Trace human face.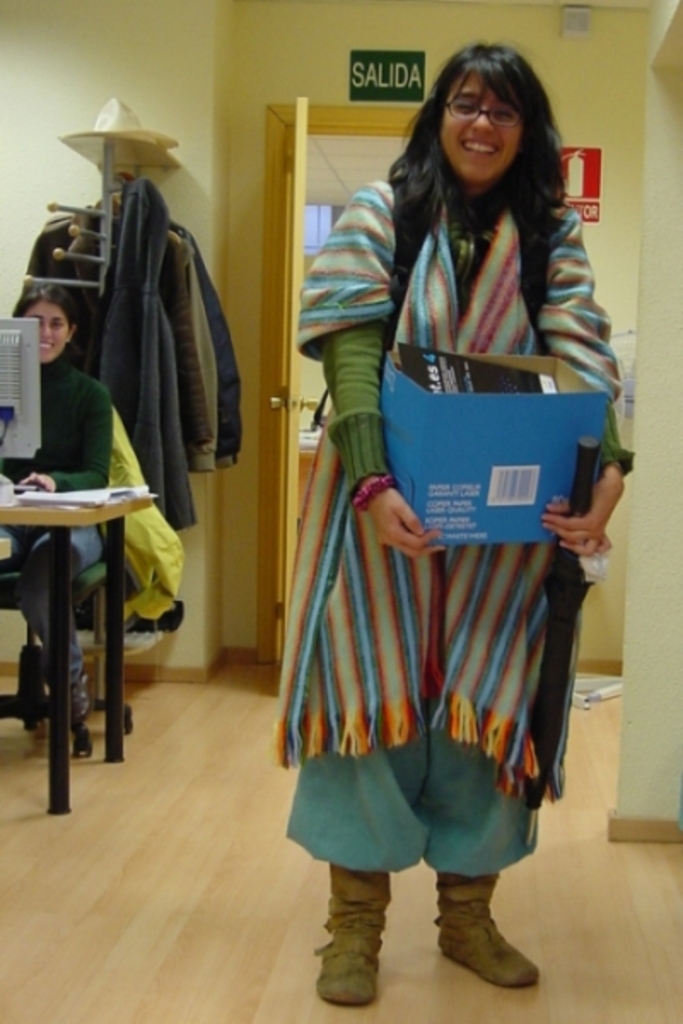
Traced to <bbox>29, 302, 68, 360</bbox>.
